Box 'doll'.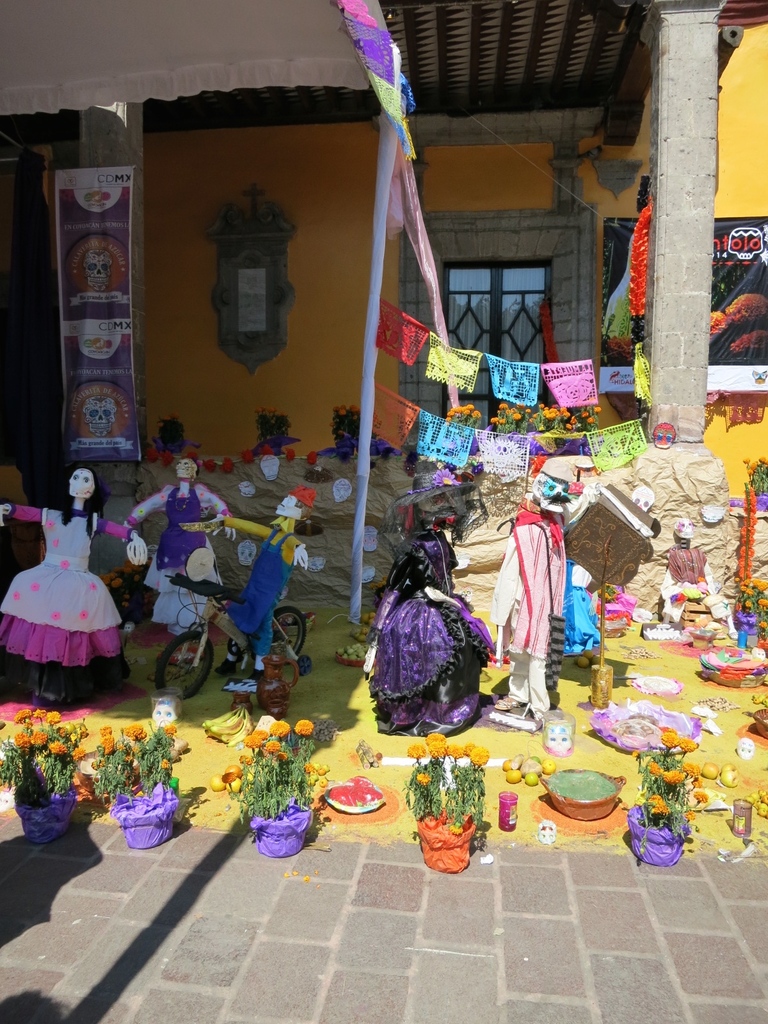
125:461:228:631.
